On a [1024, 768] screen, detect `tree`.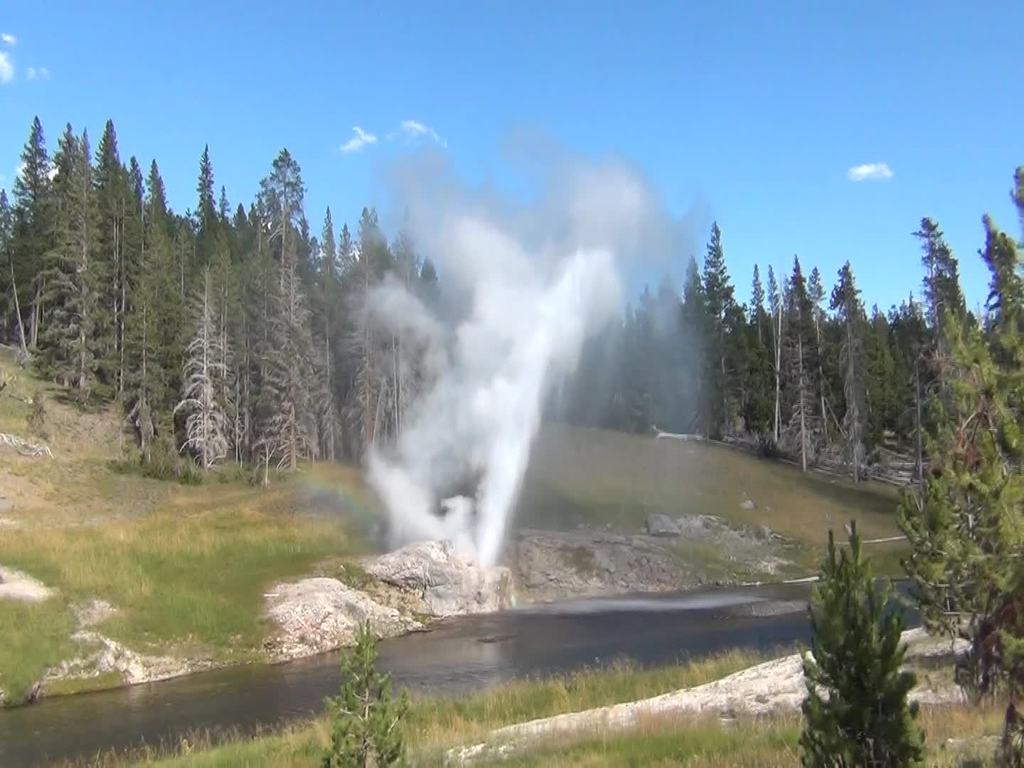
region(903, 216, 1023, 649).
